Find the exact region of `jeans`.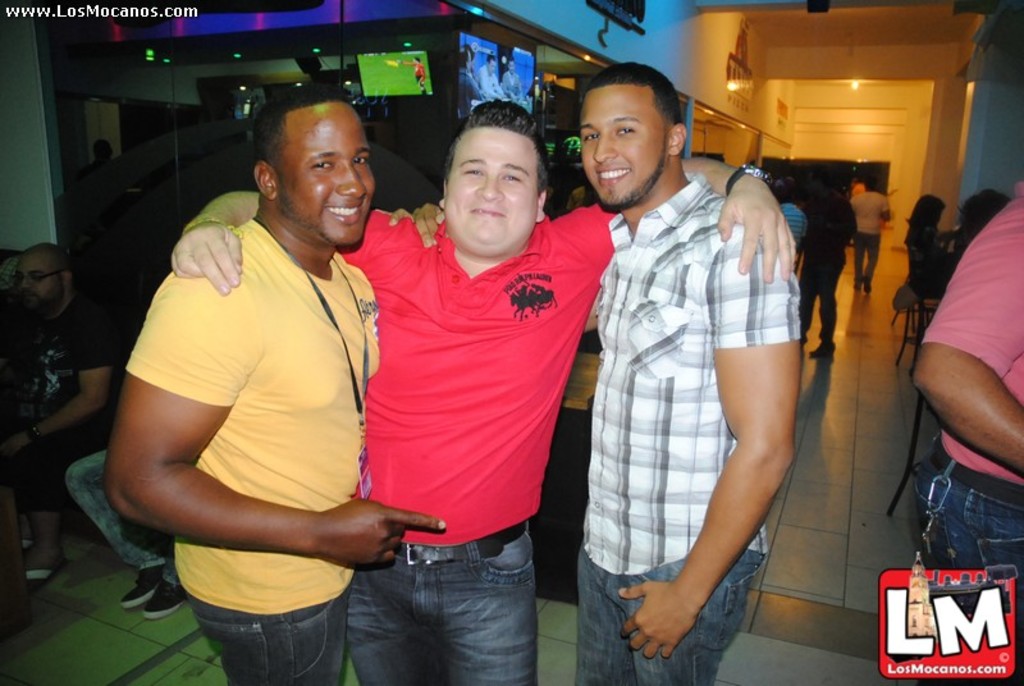
Exact region: bbox(315, 568, 526, 674).
